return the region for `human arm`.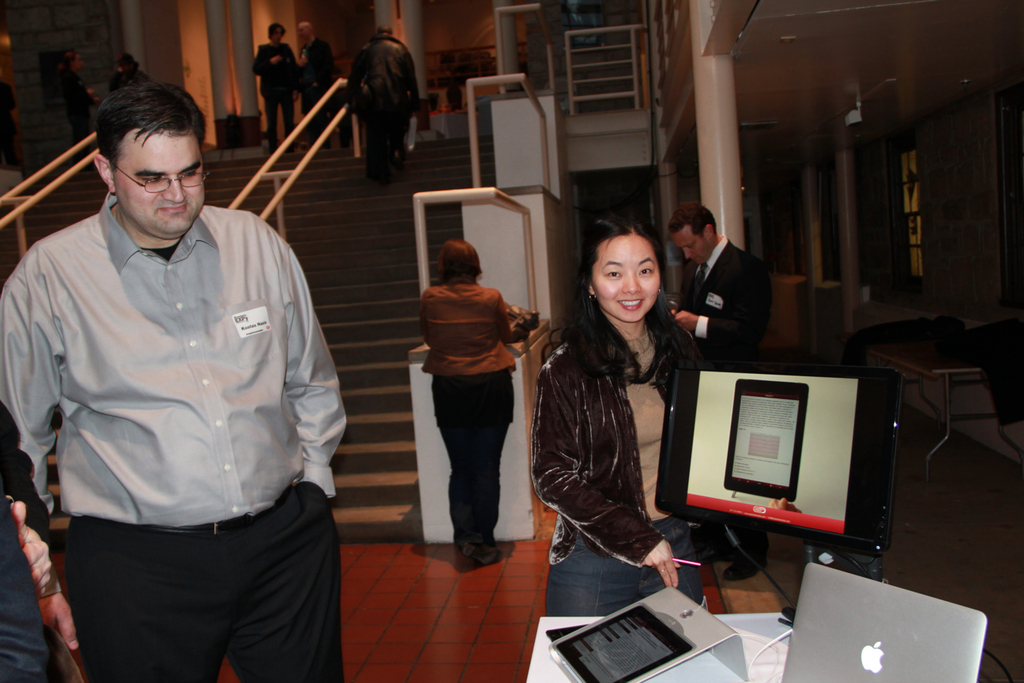
box(0, 403, 87, 662).
